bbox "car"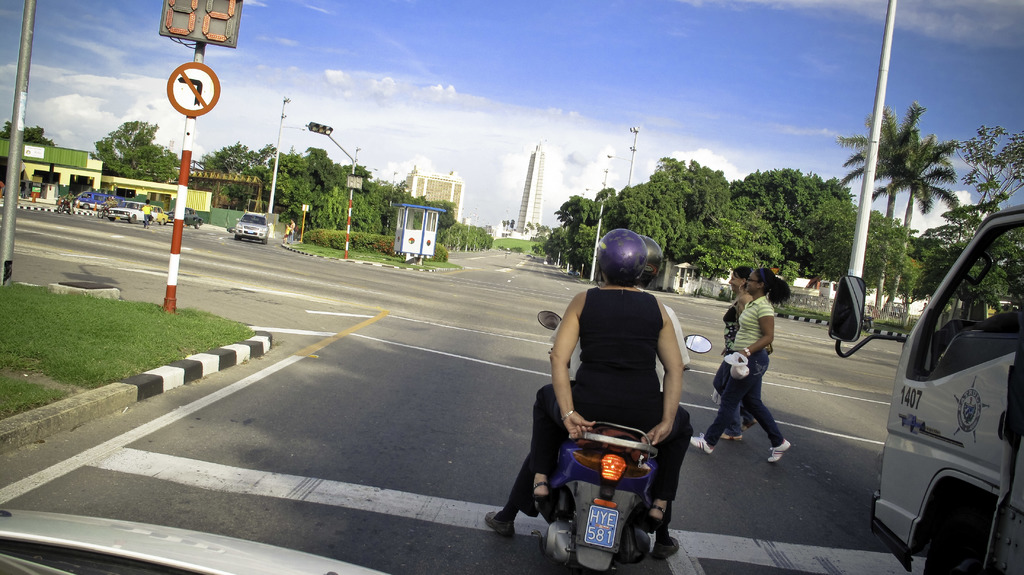
detection(108, 201, 149, 223)
